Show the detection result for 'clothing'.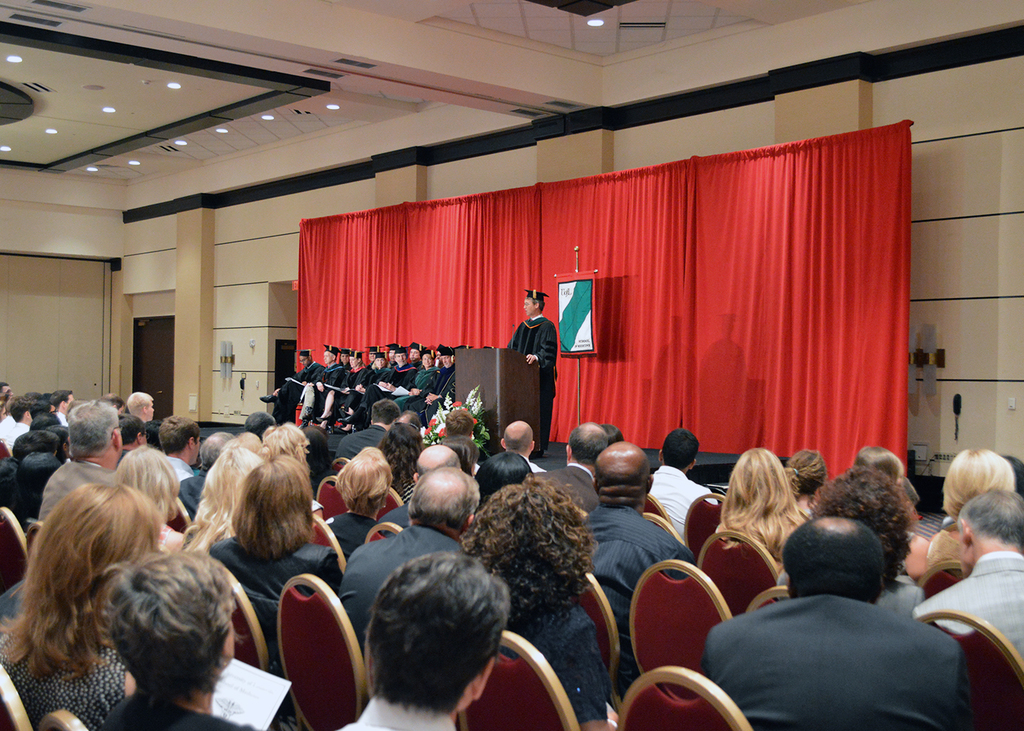
342, 523, 464, 660.
